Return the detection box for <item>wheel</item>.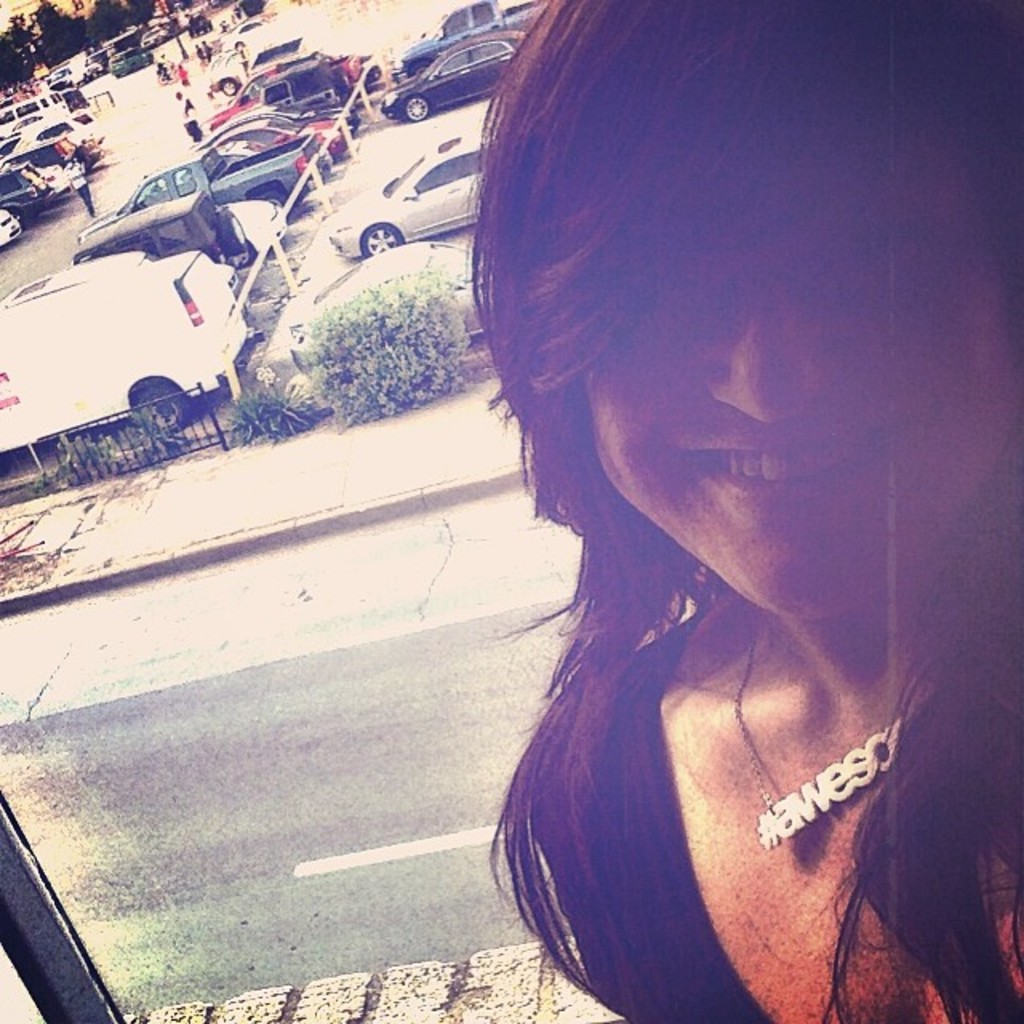
select_region(408, 56, 438, 75).
